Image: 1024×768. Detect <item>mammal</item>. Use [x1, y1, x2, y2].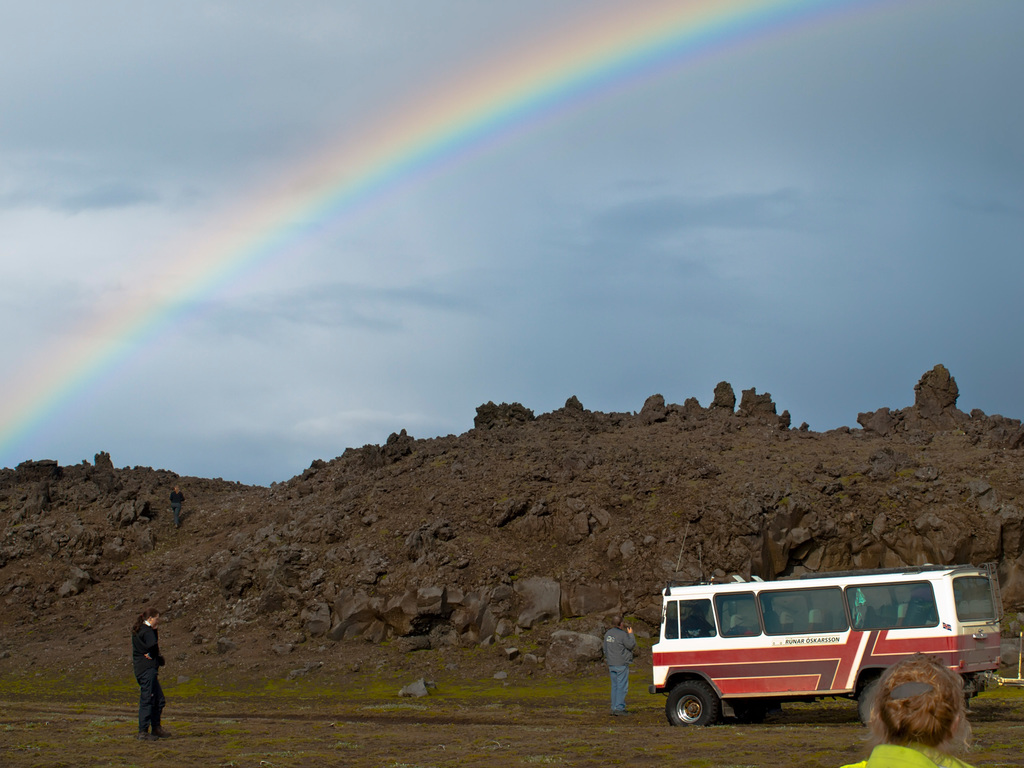
[129, 607, 172, 736].
